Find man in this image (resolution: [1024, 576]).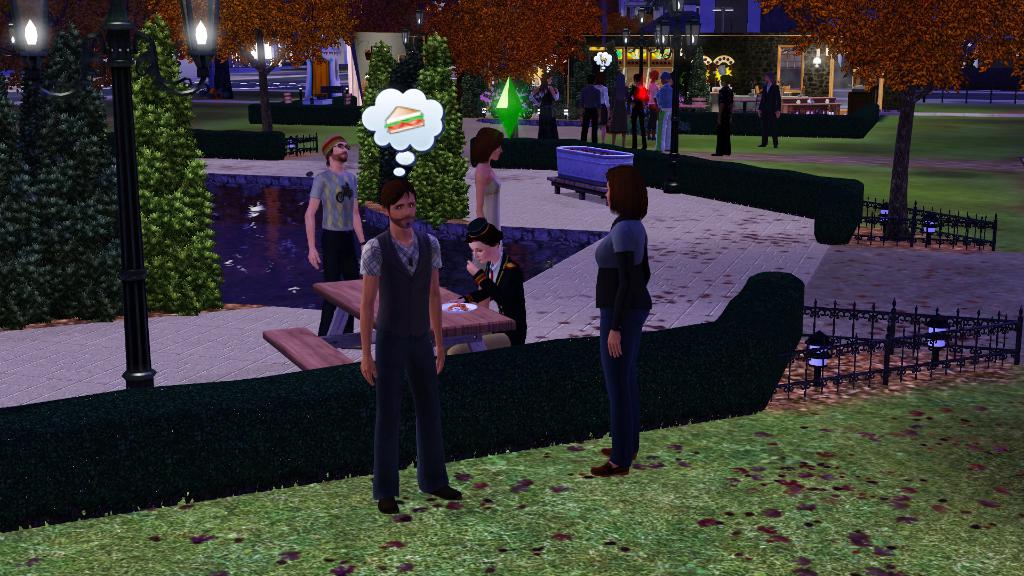
box(342, 157, 452, 515).
